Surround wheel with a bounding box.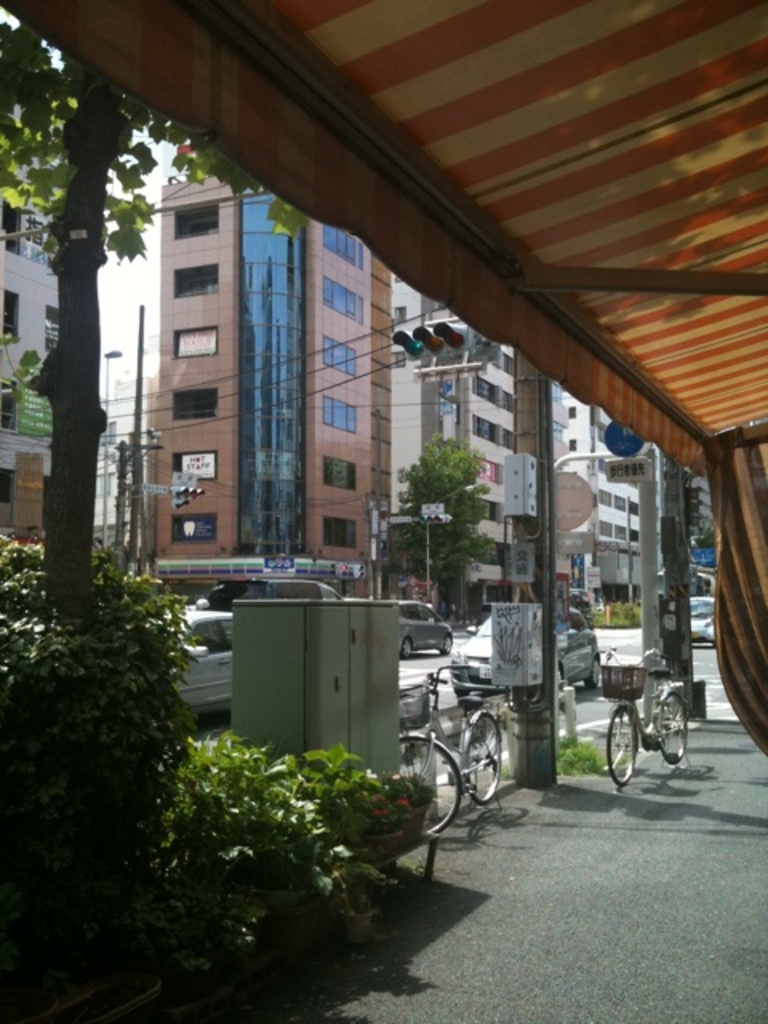
crop(459, 717, 512, 819).
